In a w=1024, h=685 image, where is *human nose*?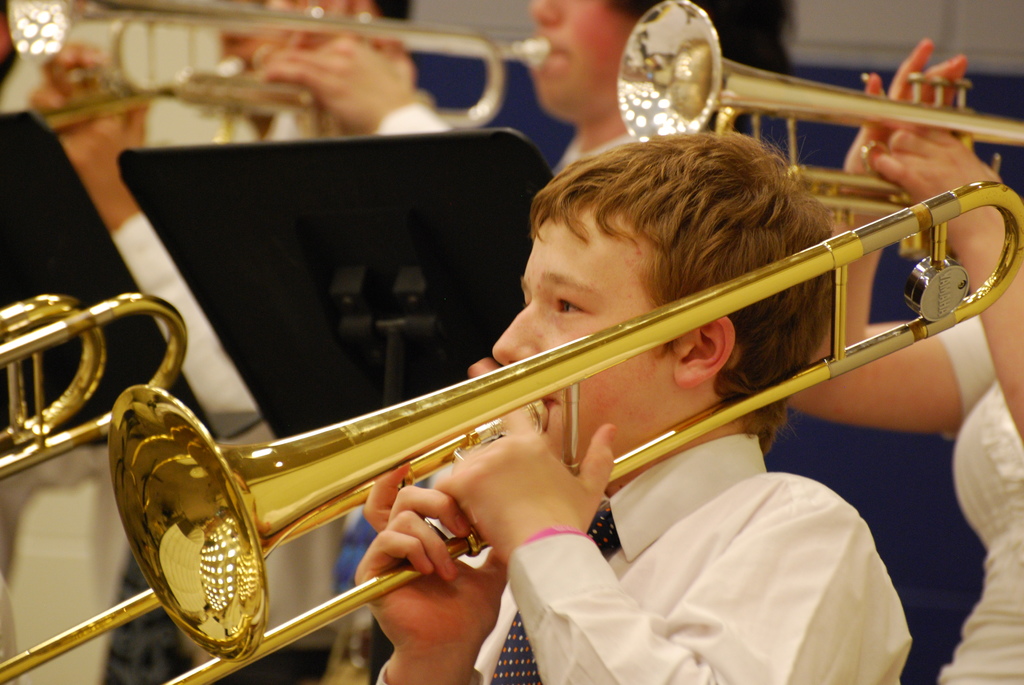
{"left": 489, "top": 303, "right": 551, "bottom": 363}.
